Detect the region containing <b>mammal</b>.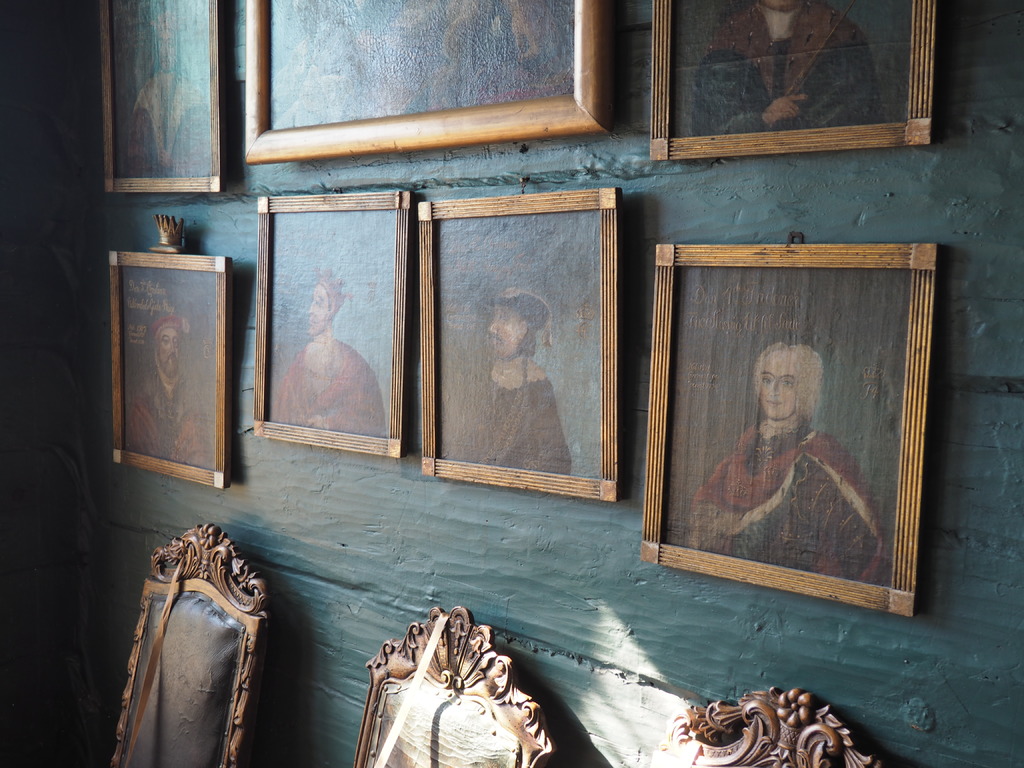
x1=435, y1=296, x2=573, y2=478.
